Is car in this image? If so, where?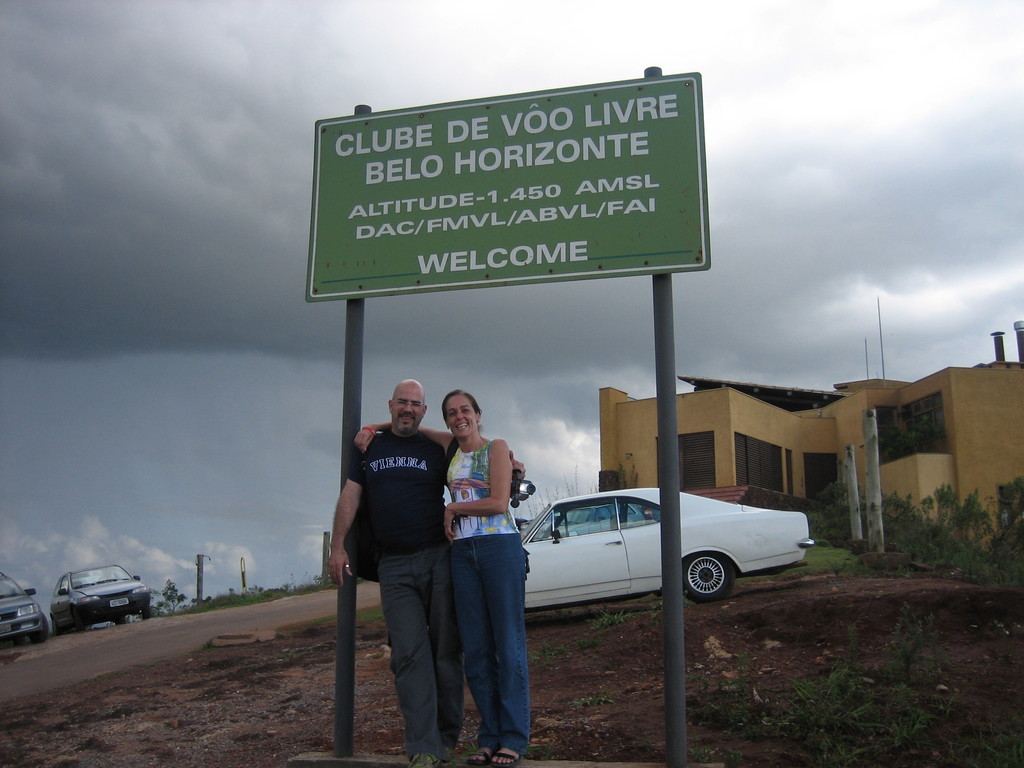
Yes, at bbox=[0, 570, 45, 643].
